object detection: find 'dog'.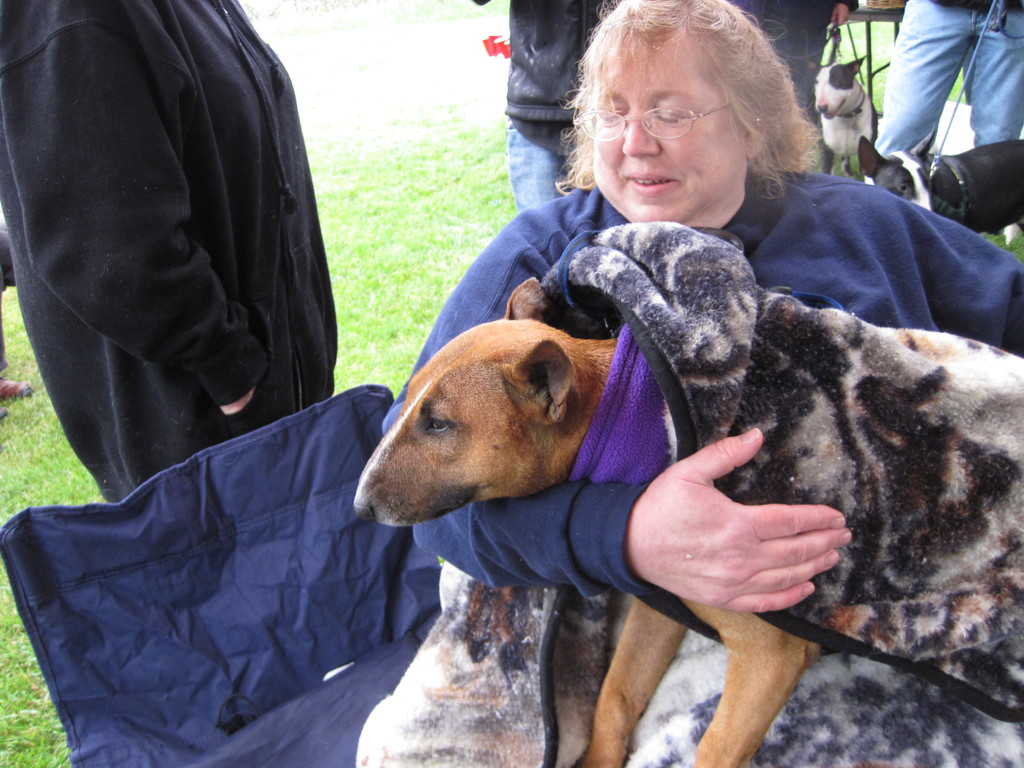
x1=0, y1=227, x2=18, y2=372.
